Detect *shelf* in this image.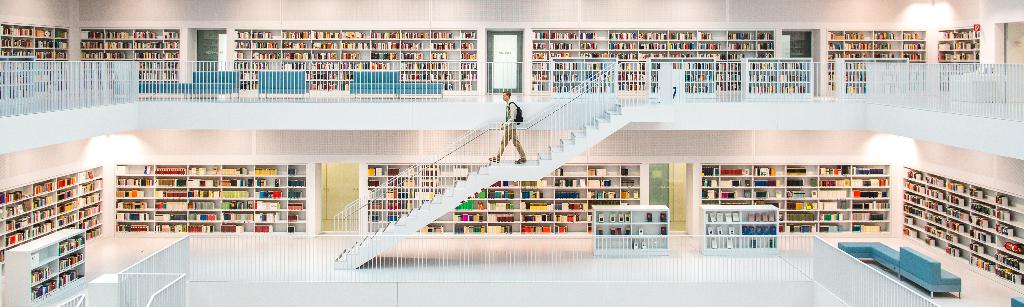
Detection: <bbox>68, 245, 93, 265</bbox>.
